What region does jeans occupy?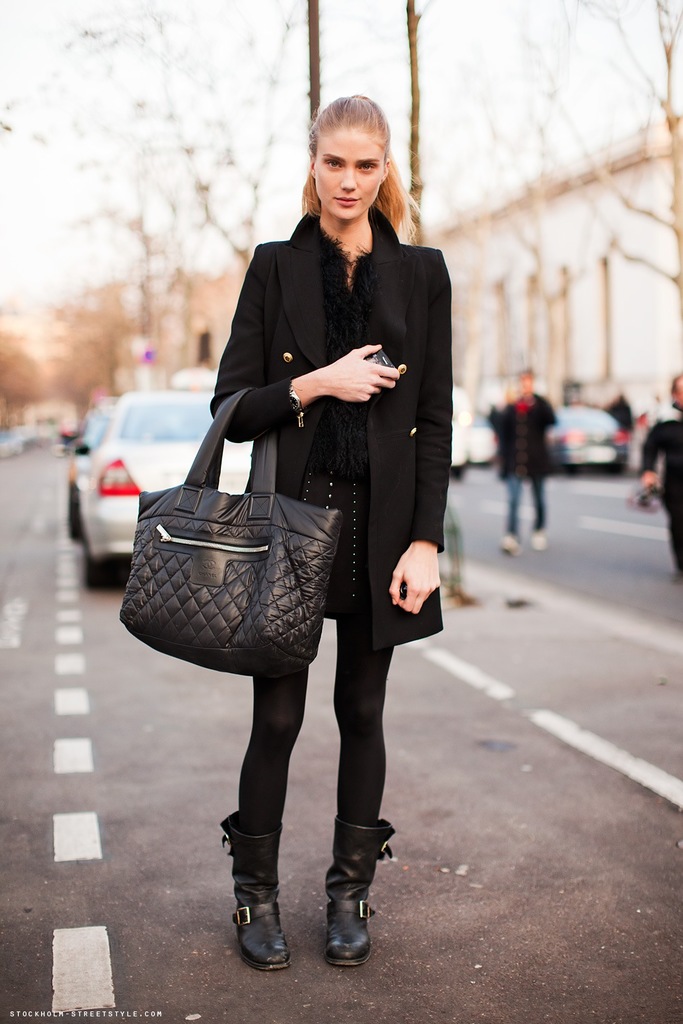
[x1=508, y1=475, x2=545, y2=529].
